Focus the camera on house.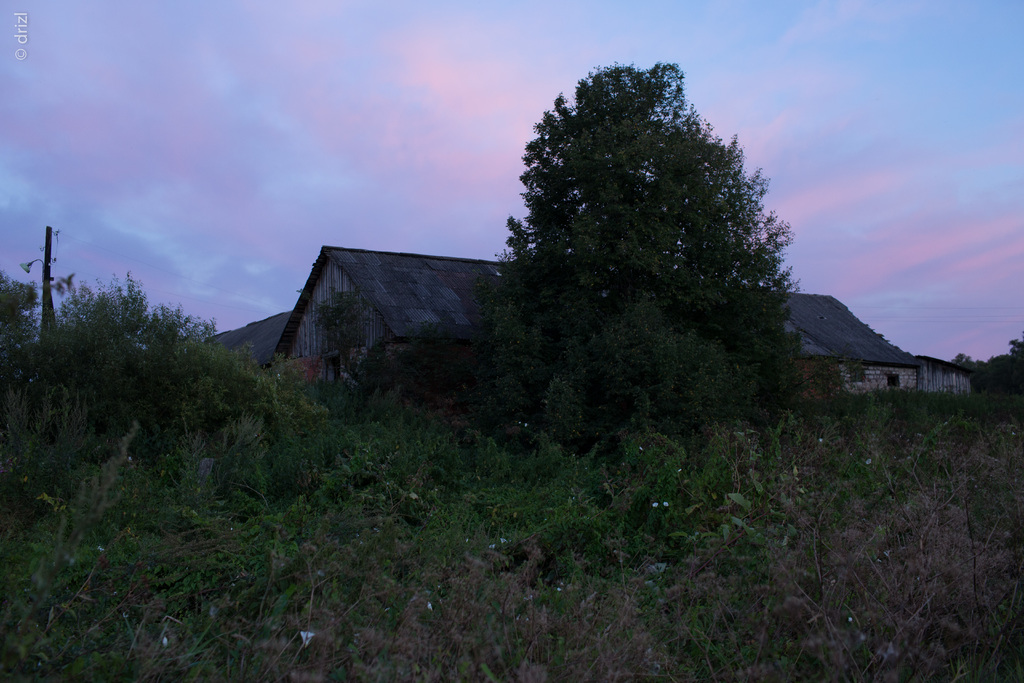
Focus region: bbox(835, 350, 970, 393).
